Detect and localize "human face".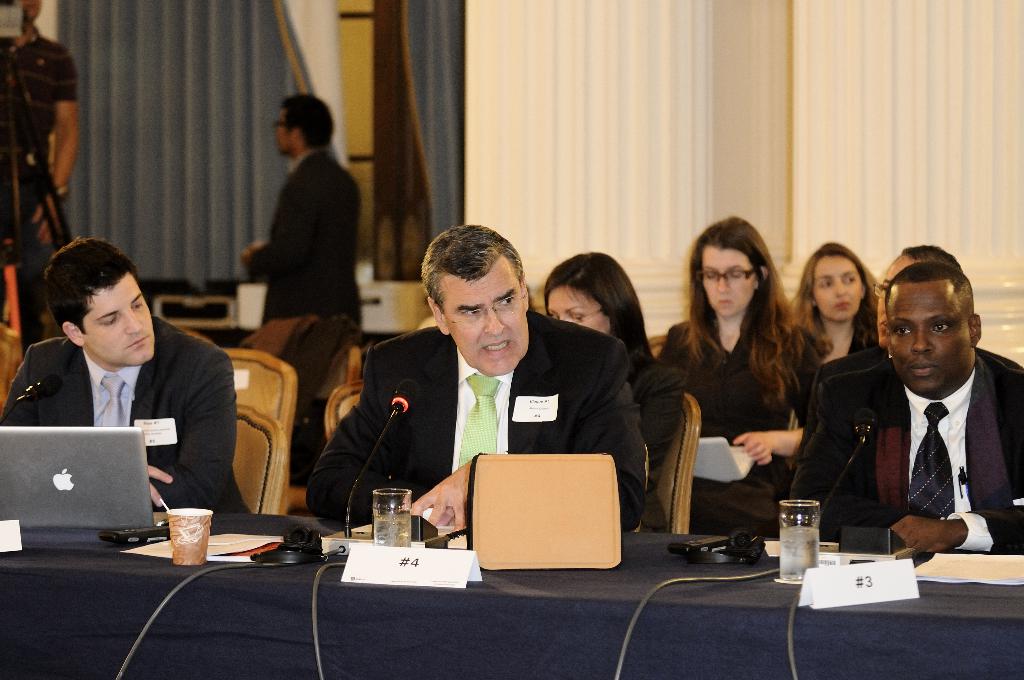
Localized at BBox(875, 252, 913, 347).
